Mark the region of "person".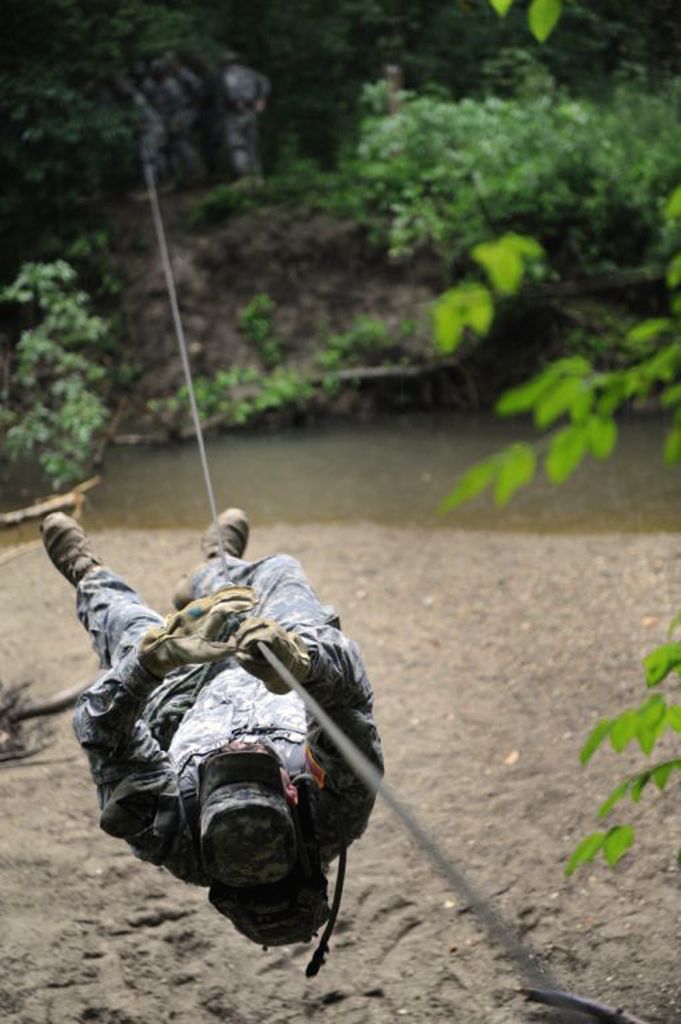
Region: 221, 55, 267, 186.
